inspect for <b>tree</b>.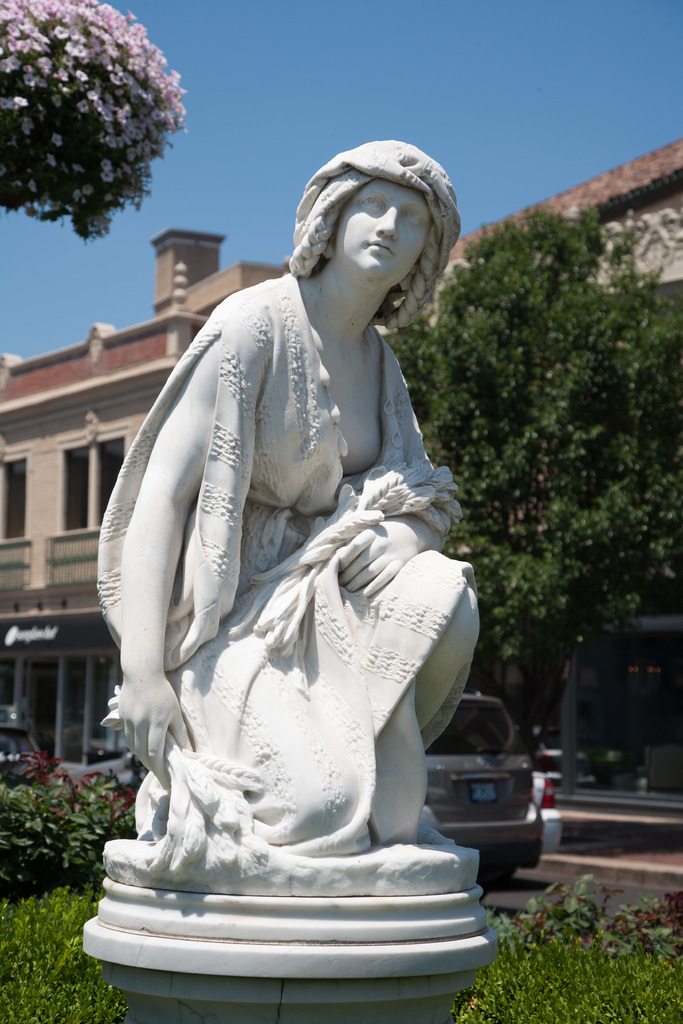
Inspection: region(448, 131, 673, 697).
